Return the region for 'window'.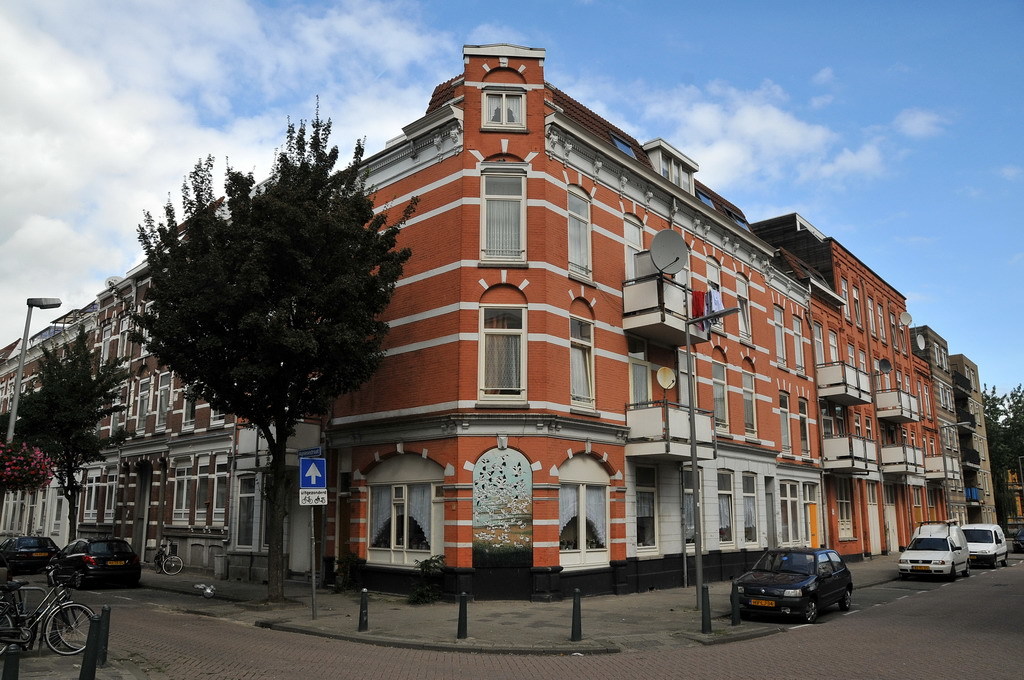
bbox=[767, 390, 802, 470].
